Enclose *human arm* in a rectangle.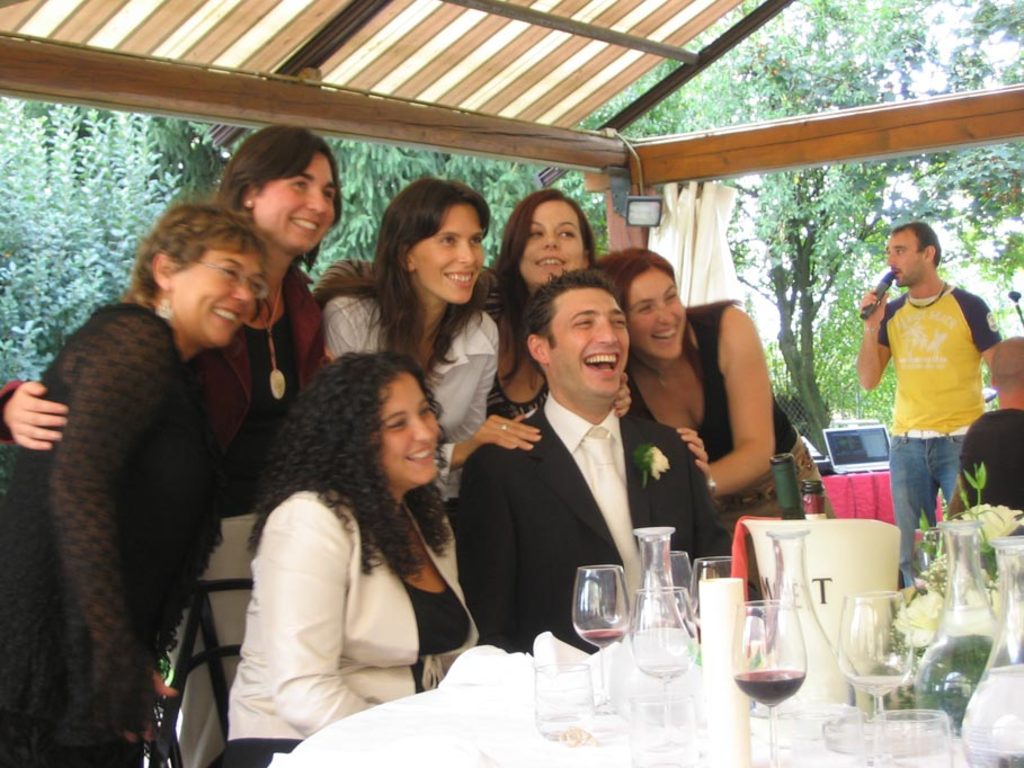
{"x1": 671, "y1": 425, "x2": 750, "y2": 584}.
